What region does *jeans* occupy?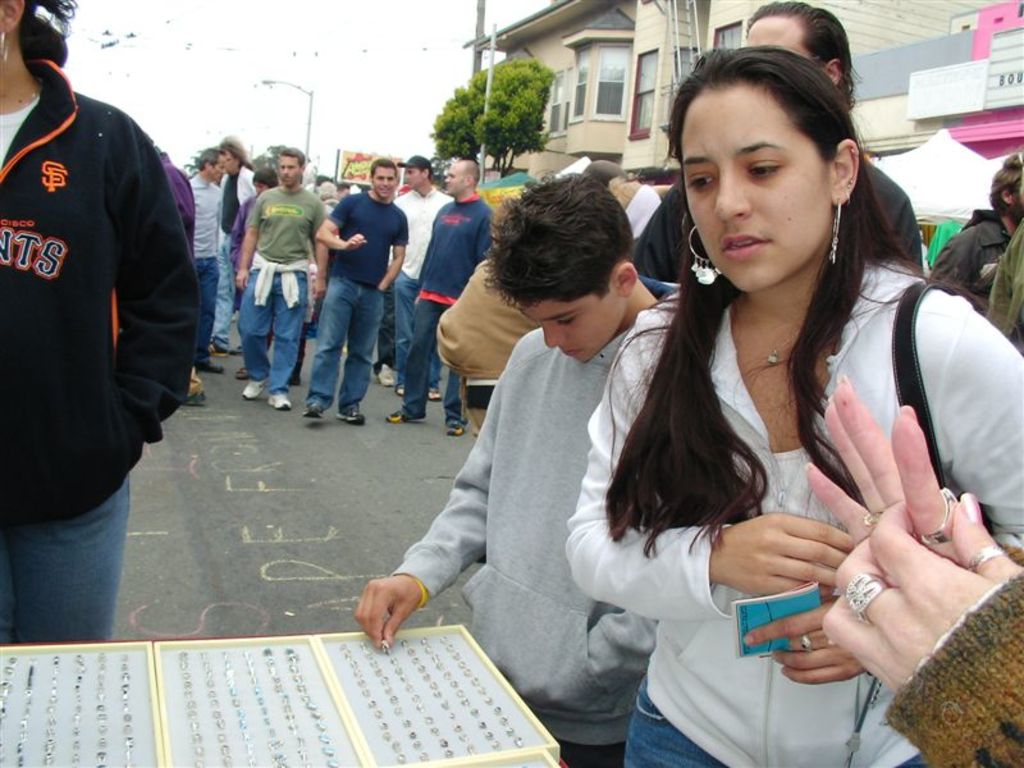
detection(195, 259, 216, 367).
